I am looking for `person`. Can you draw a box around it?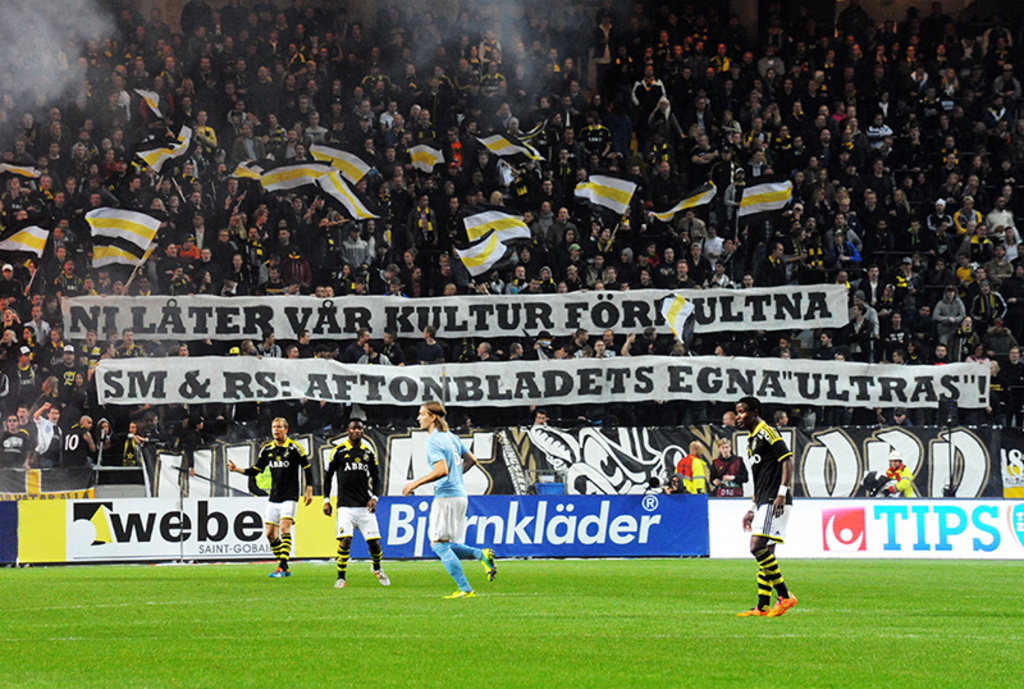
Sure, the bounding box is x1=321, y1=411, x2=388, y2=584.
